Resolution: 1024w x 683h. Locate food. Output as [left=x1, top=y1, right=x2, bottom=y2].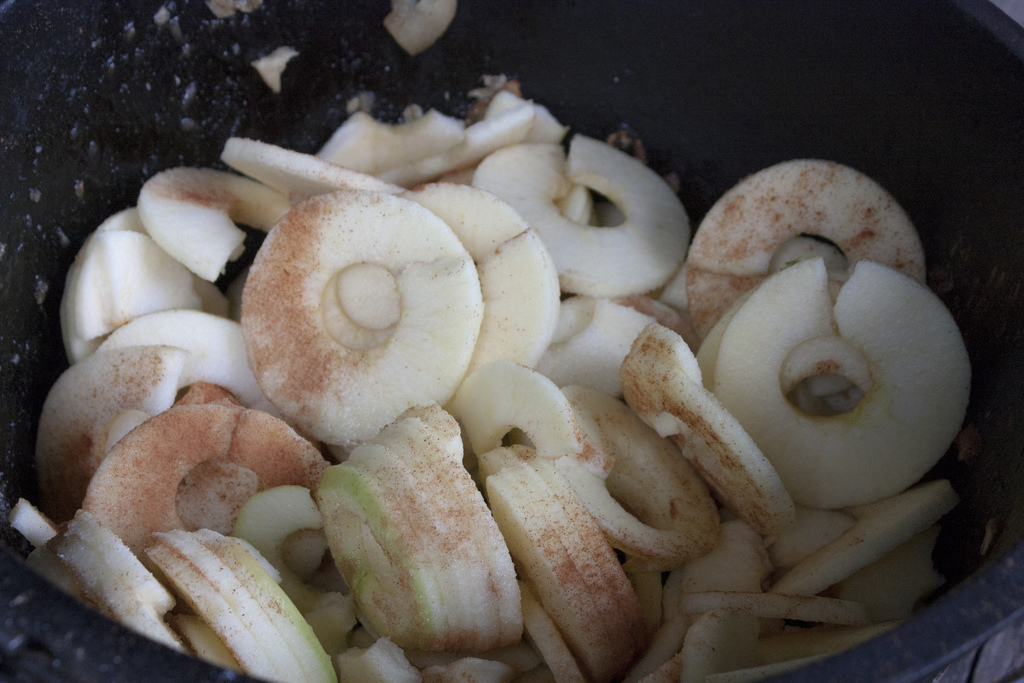
[left=5, top=76, right=964, bottom=682].
